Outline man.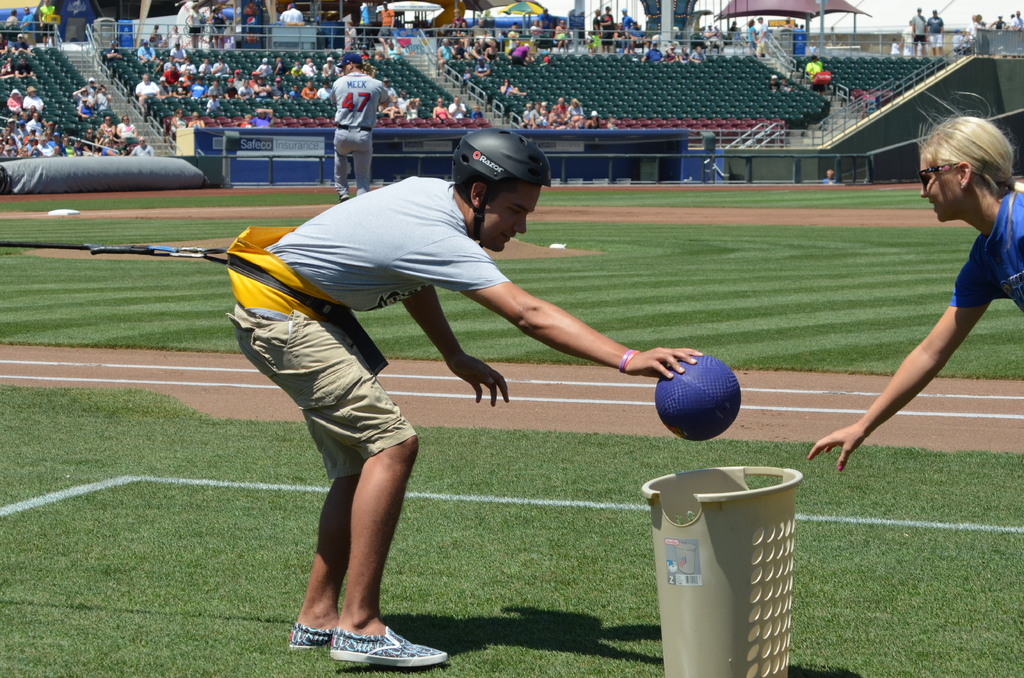
Outline: select_region(229, 127, 704, 669).
